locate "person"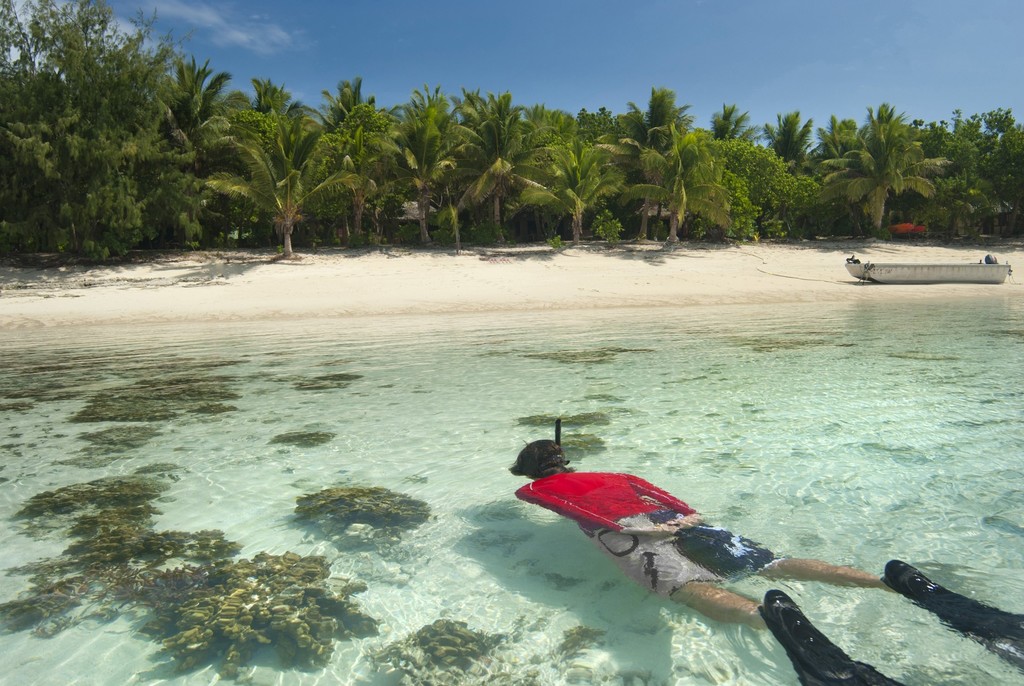
(left=503, top=434, right=1023, bottom=685)
